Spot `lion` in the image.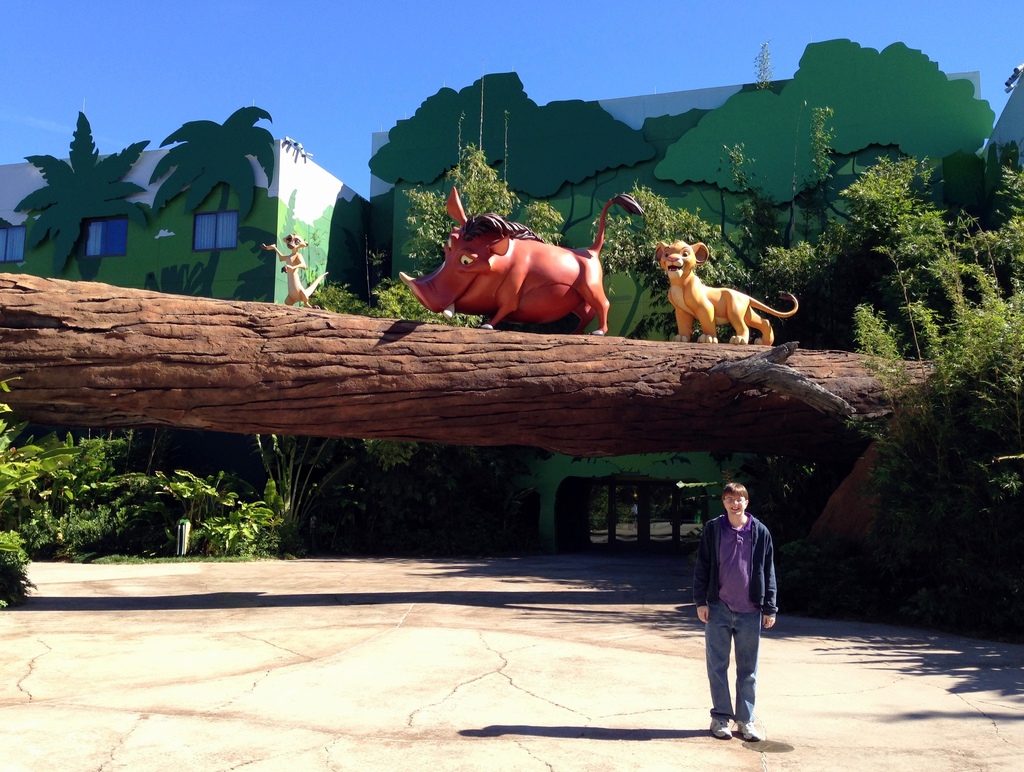
`lion` found at <bbox>655, 240, 801, 345</bbox>.
